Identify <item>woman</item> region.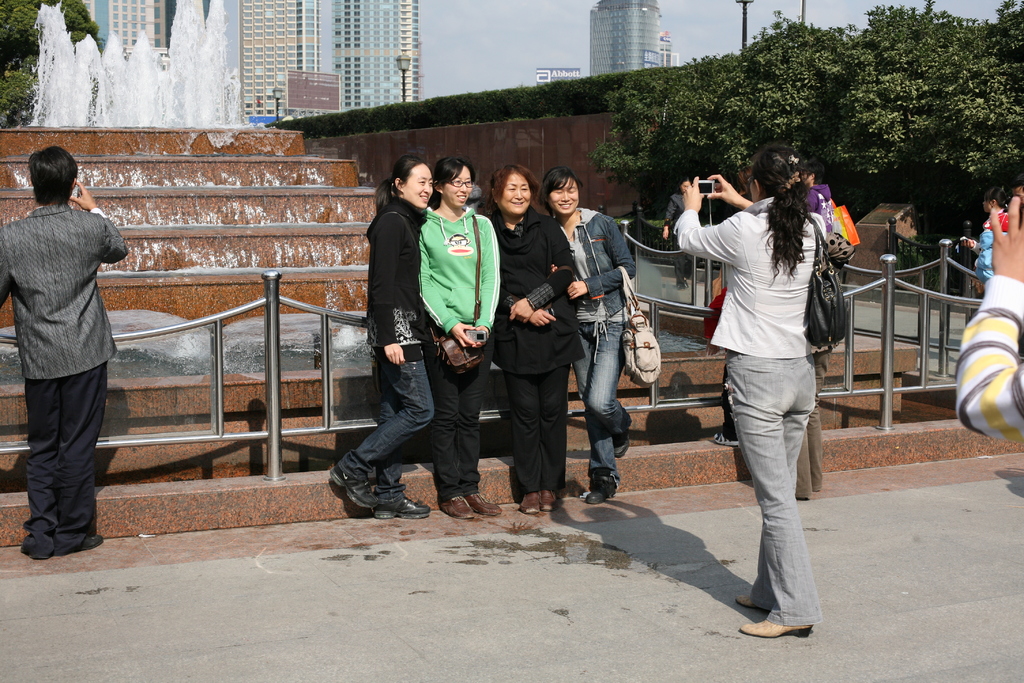
Region: {"x1": 324, "y1": 158, "x2": 436, "y2": 522}.
